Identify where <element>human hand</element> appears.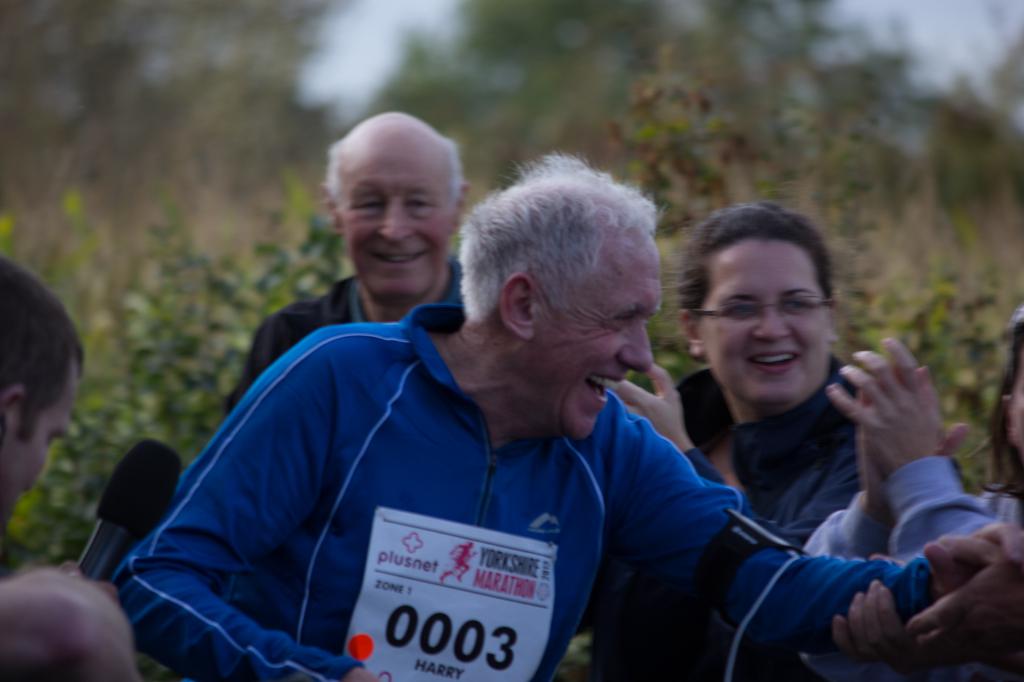
Appears at x1=827, y1=549, x2=913, y2=672.
